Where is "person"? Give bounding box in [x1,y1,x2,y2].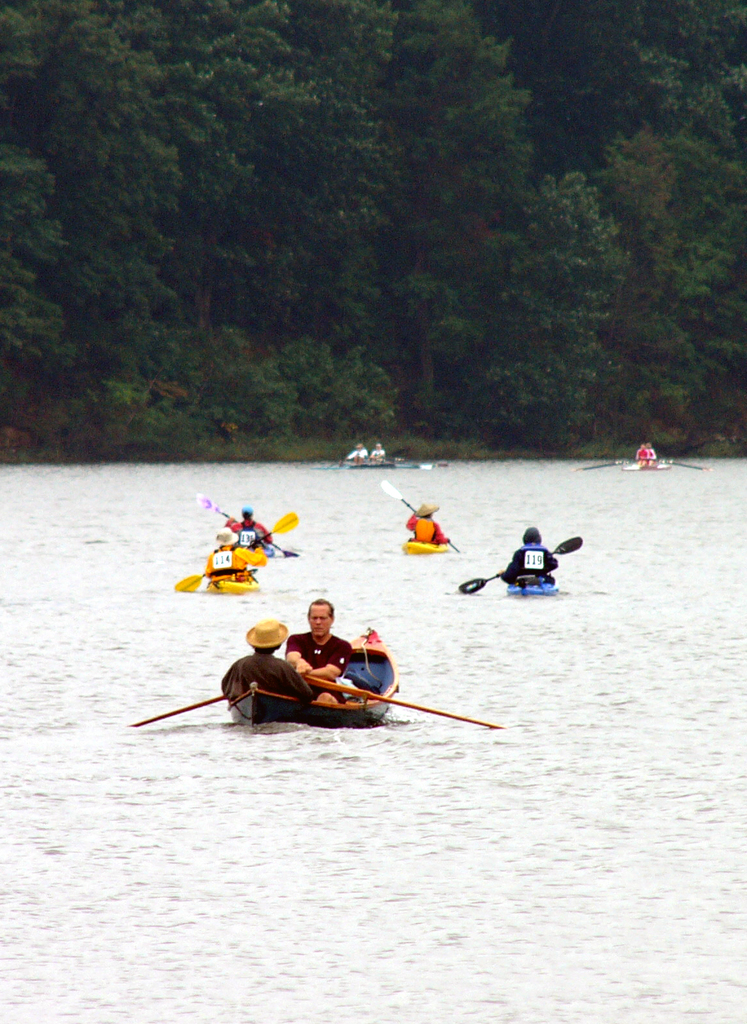
[408,505,455,544].
